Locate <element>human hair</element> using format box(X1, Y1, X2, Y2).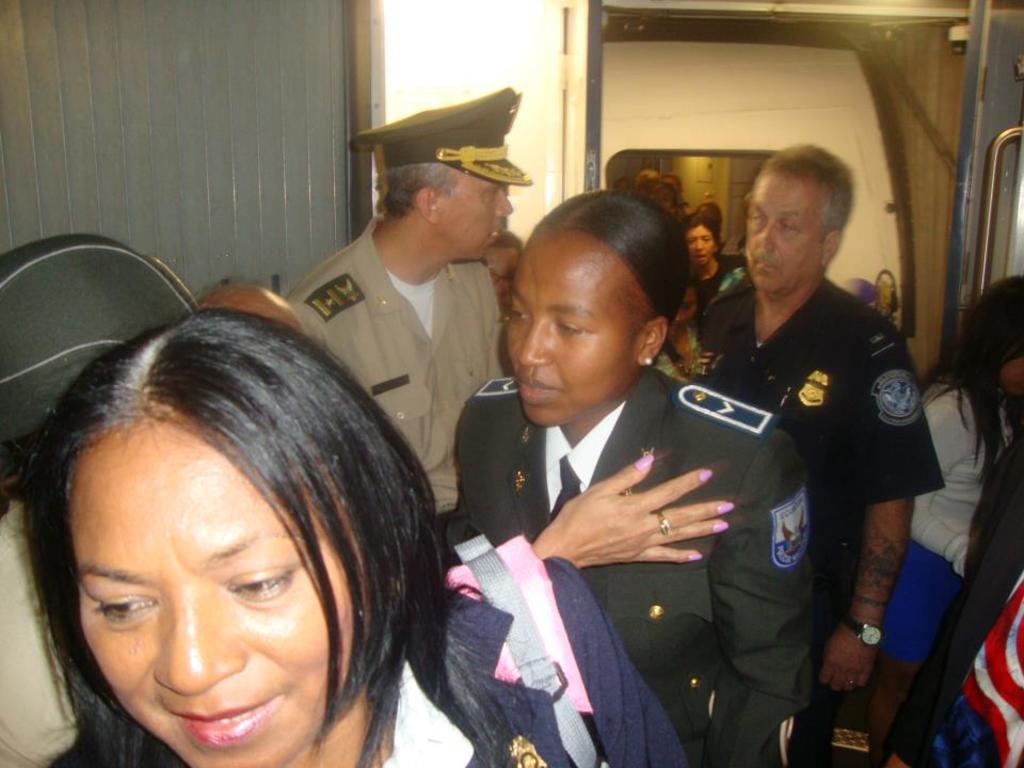
box(373, 162, 464, 209).
